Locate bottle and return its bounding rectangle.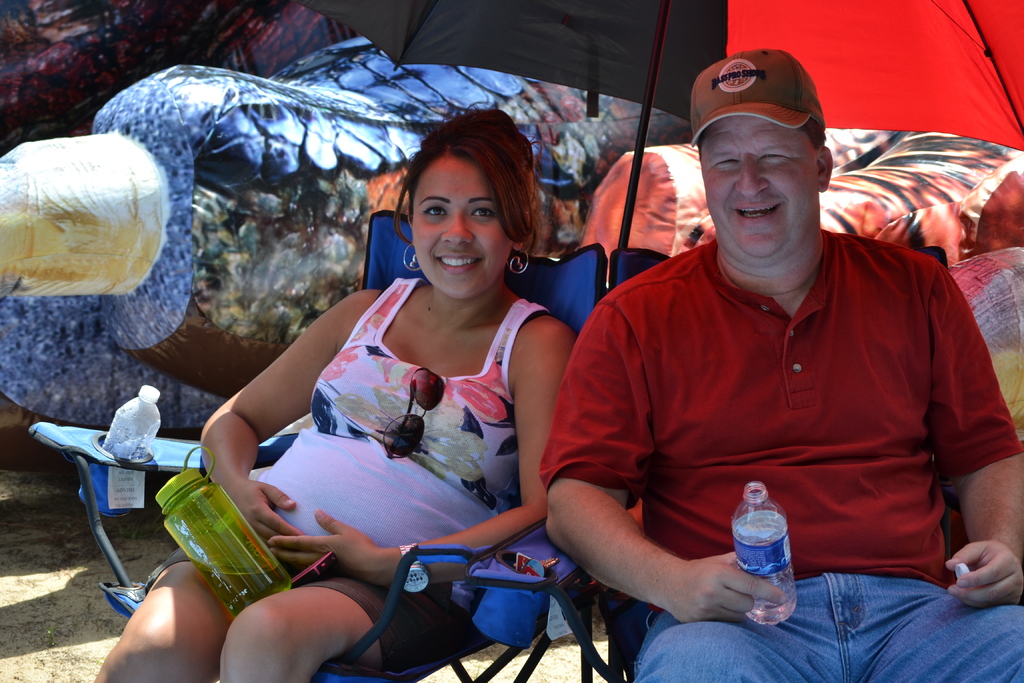
pyautogui.locateOnScreen(156, 441, 294, 623).
